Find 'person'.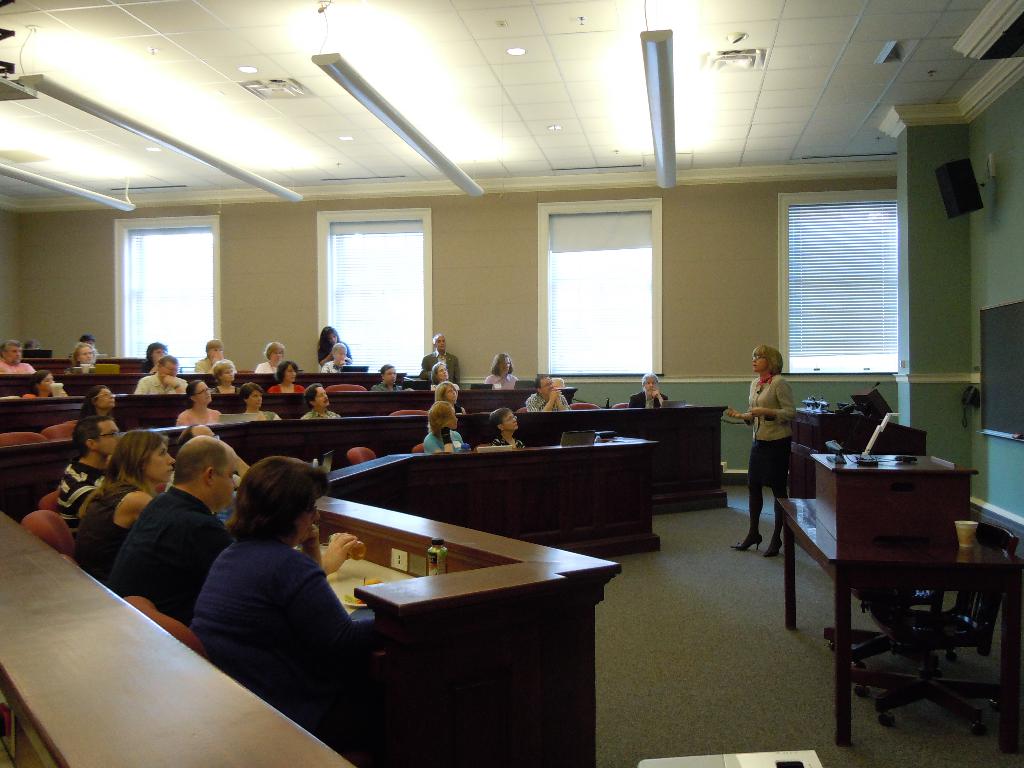
486, 403, 528, 450.
